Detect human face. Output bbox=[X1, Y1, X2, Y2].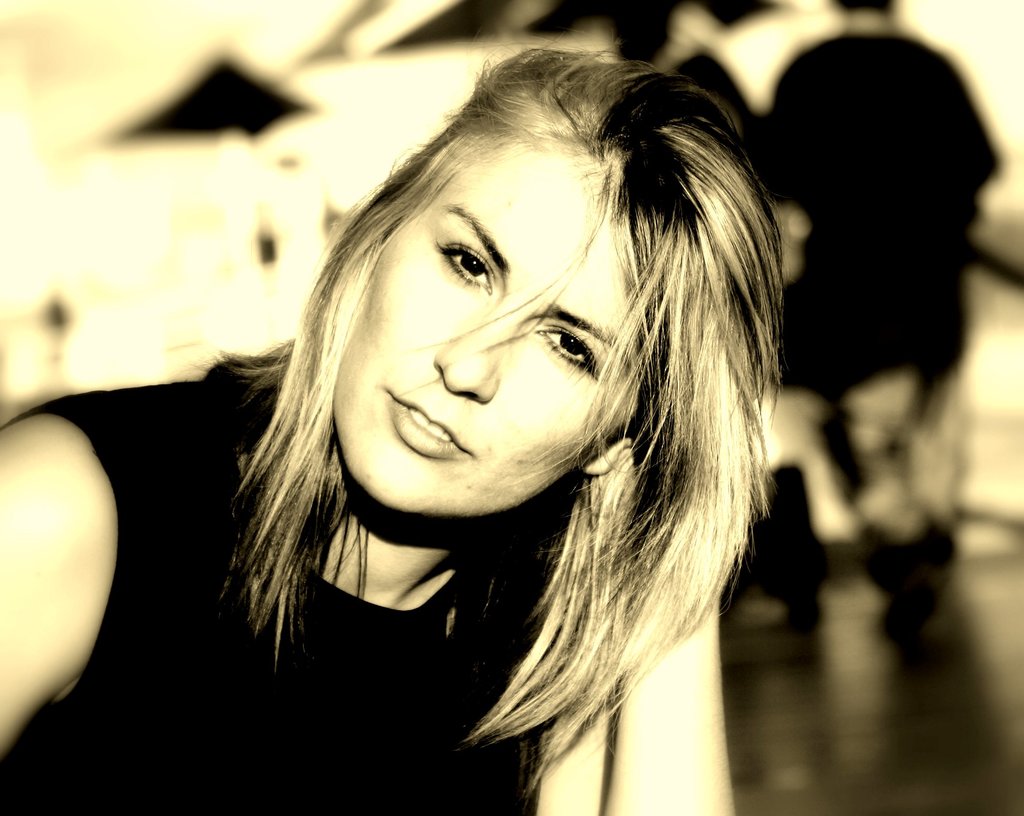
bbox=[330, 142, 648, 518].
